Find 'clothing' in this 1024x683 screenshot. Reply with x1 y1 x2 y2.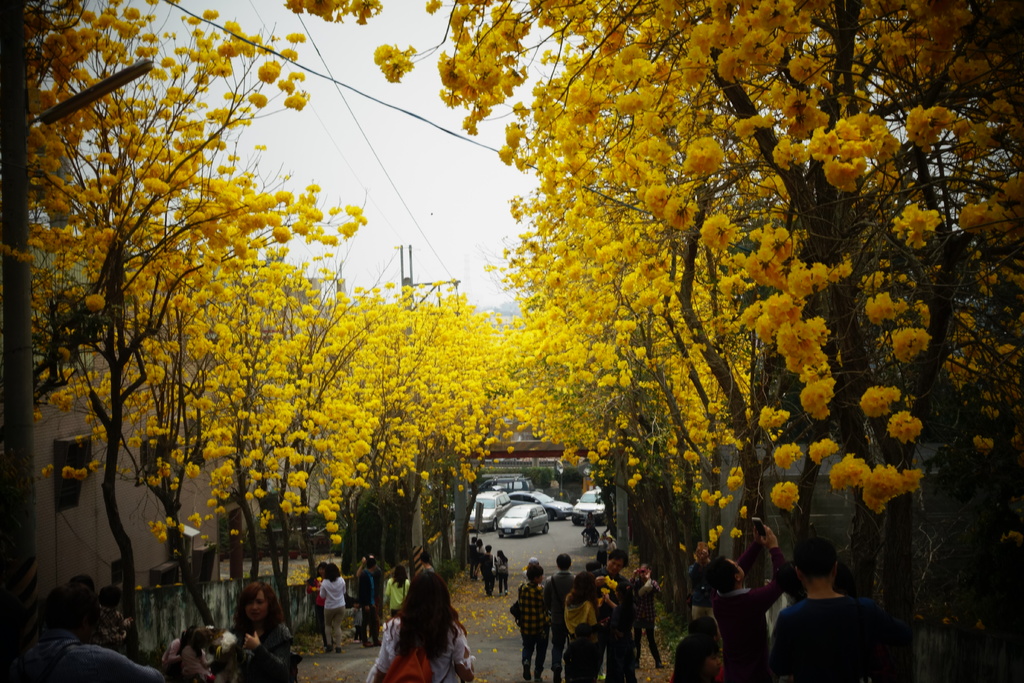
474 546 485 573.
